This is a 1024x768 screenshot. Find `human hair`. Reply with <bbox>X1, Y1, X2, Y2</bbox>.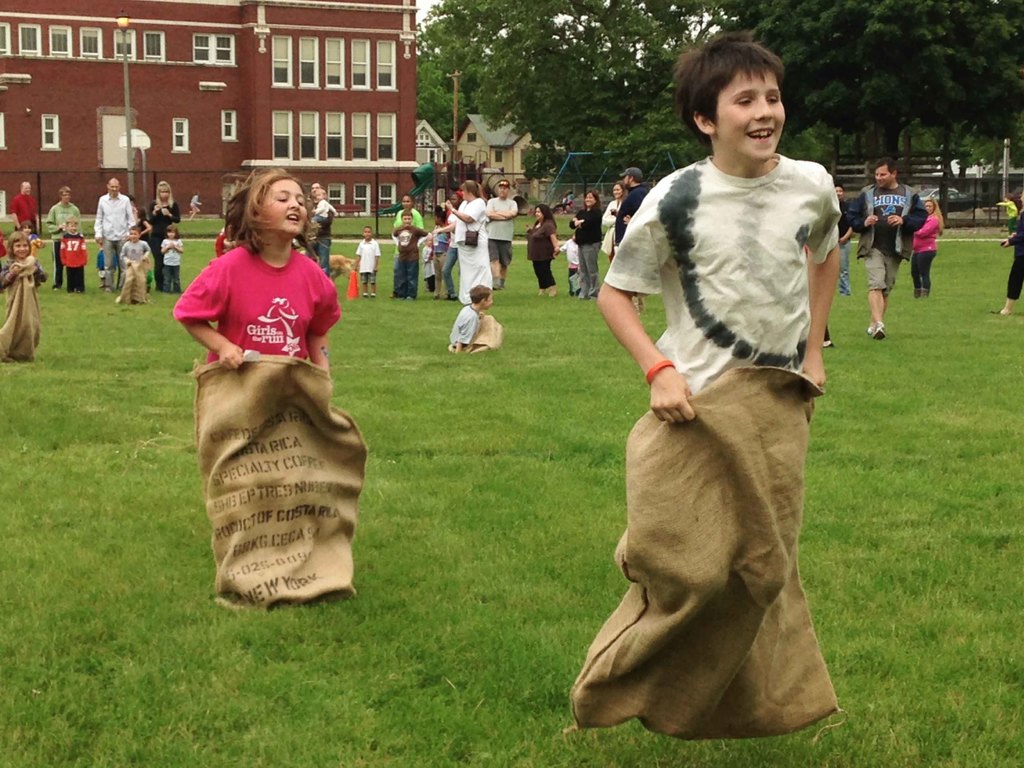
<bbox>685, 35, 795, 152</bbox>.
